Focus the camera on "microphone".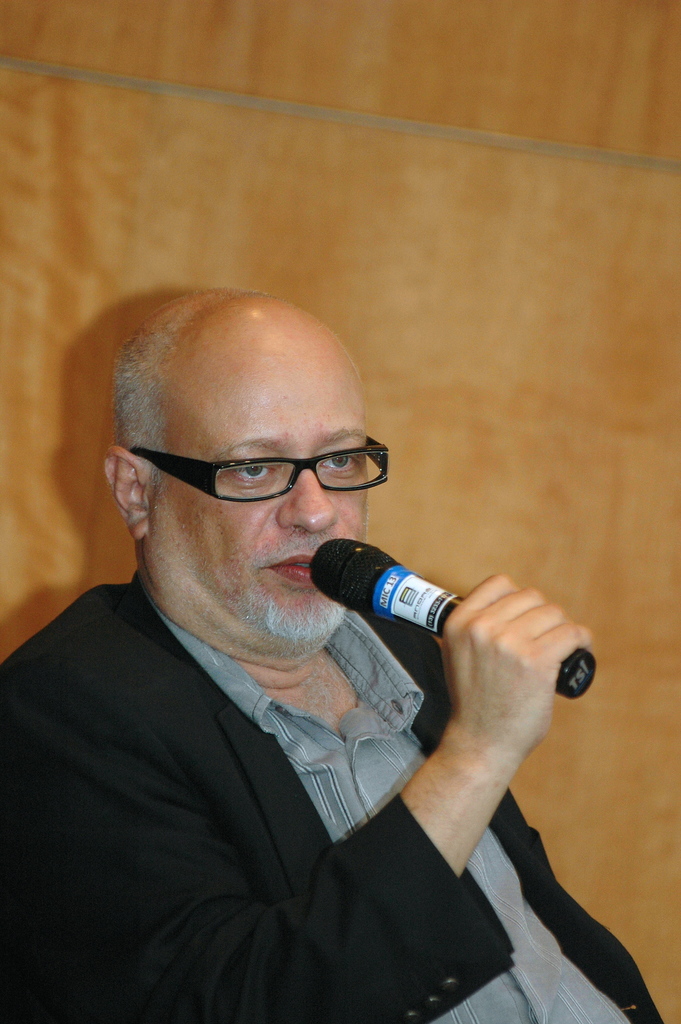
Focus region: 332 556 548 710.
